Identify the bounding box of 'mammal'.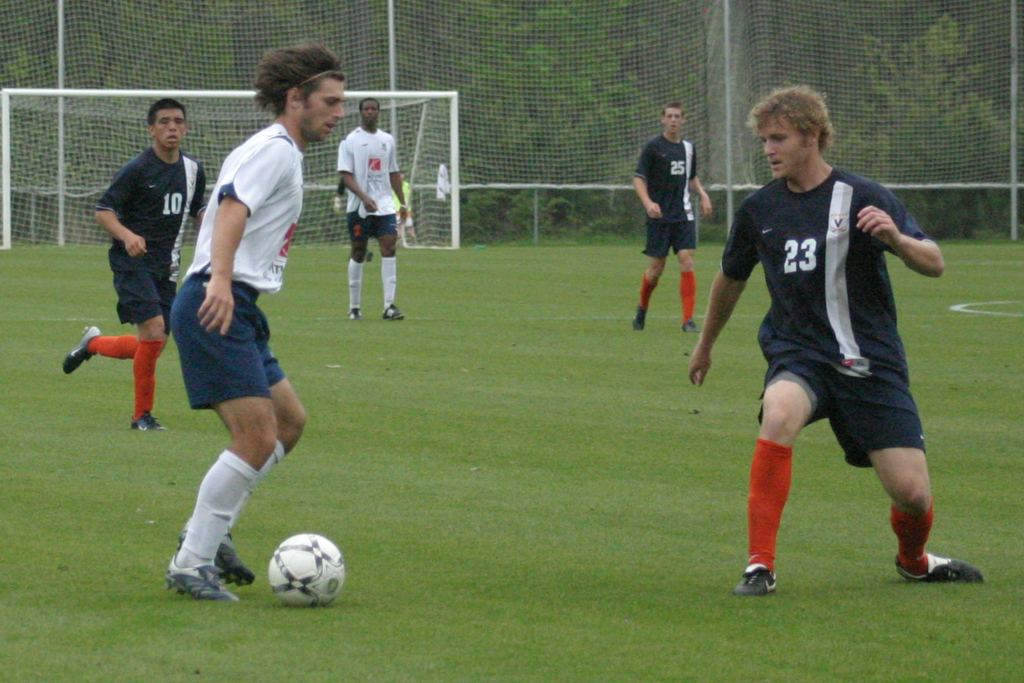
bbox(160, 37, 347, 602).
